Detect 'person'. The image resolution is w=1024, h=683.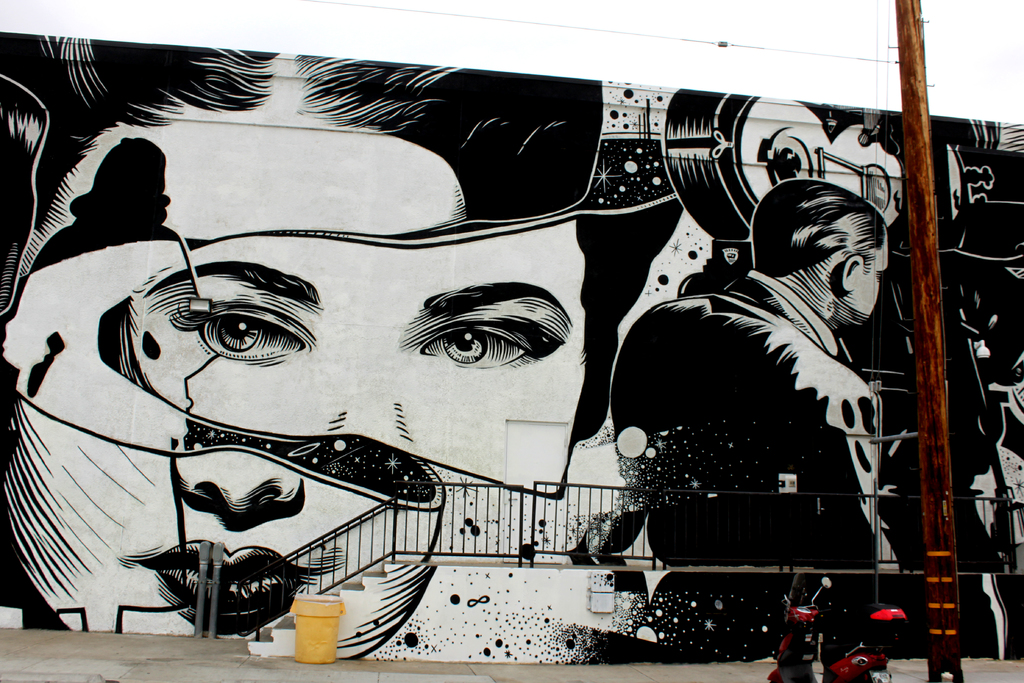
x1=609, y1=177, x2=927, y2=571.
